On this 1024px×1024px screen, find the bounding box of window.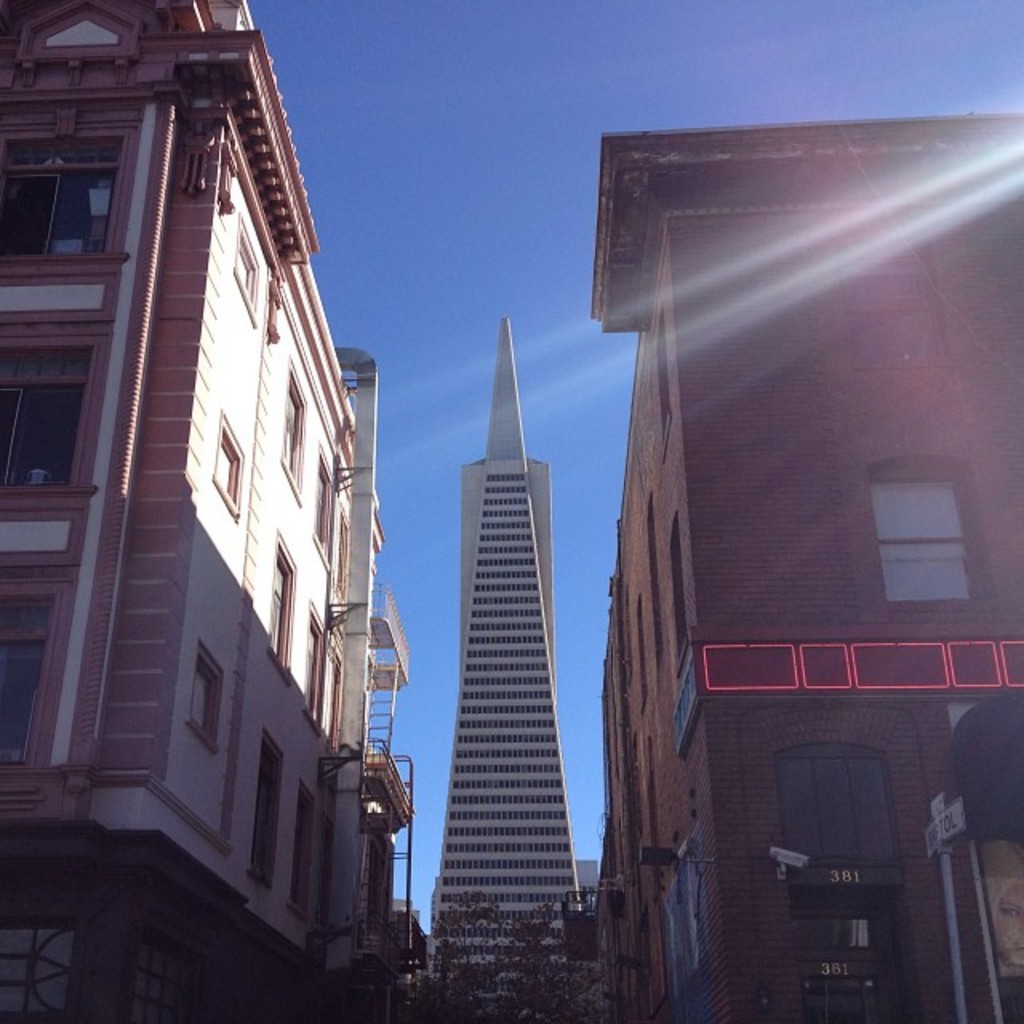
Bounding box: (left=302, top=618, right=326, bottom=720).
